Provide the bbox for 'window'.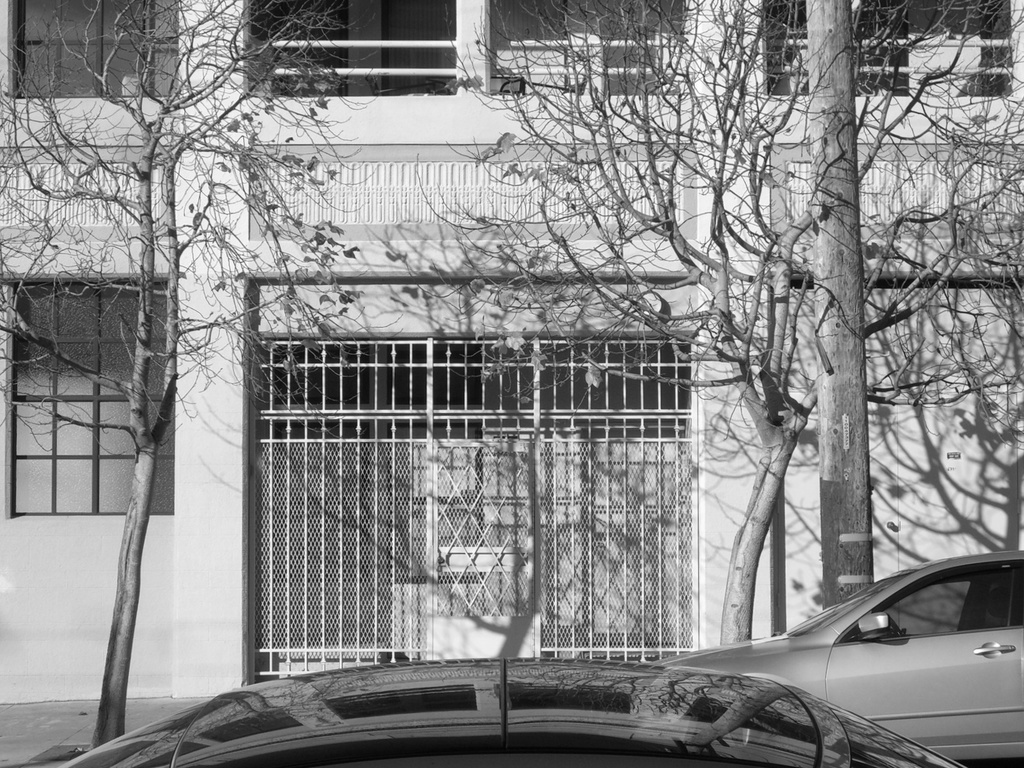
x1=0 y1=273 x2=167 y2=524.
